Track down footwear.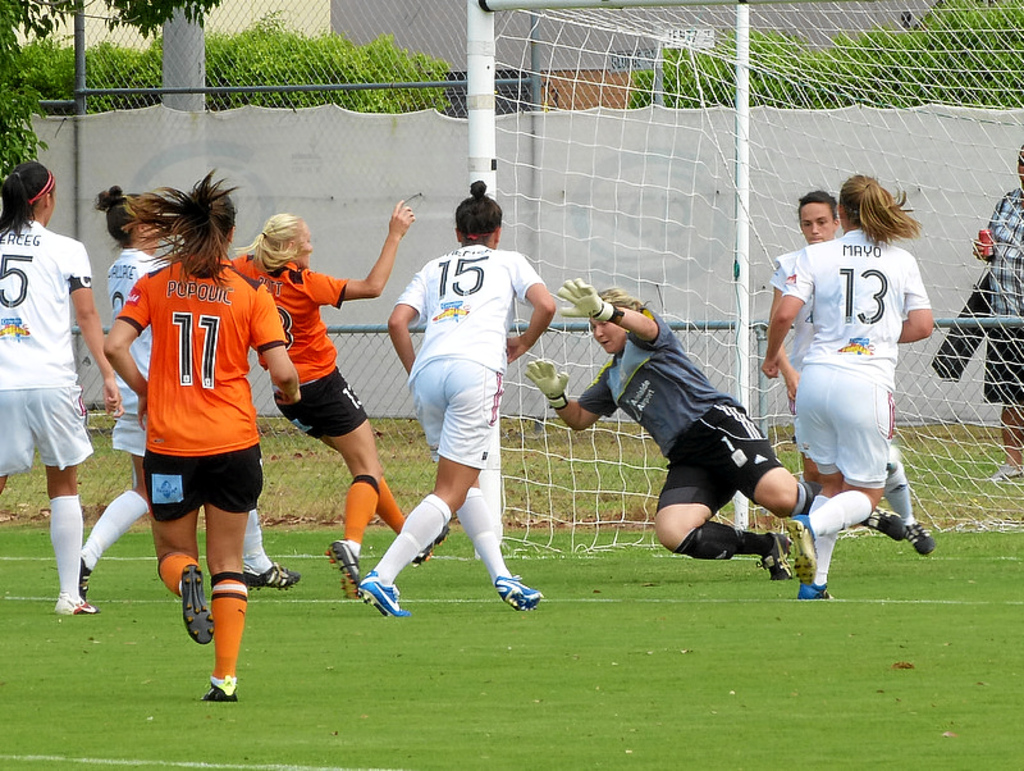
Tracked to x1=904 y1=519 x2=940 y2=557.
